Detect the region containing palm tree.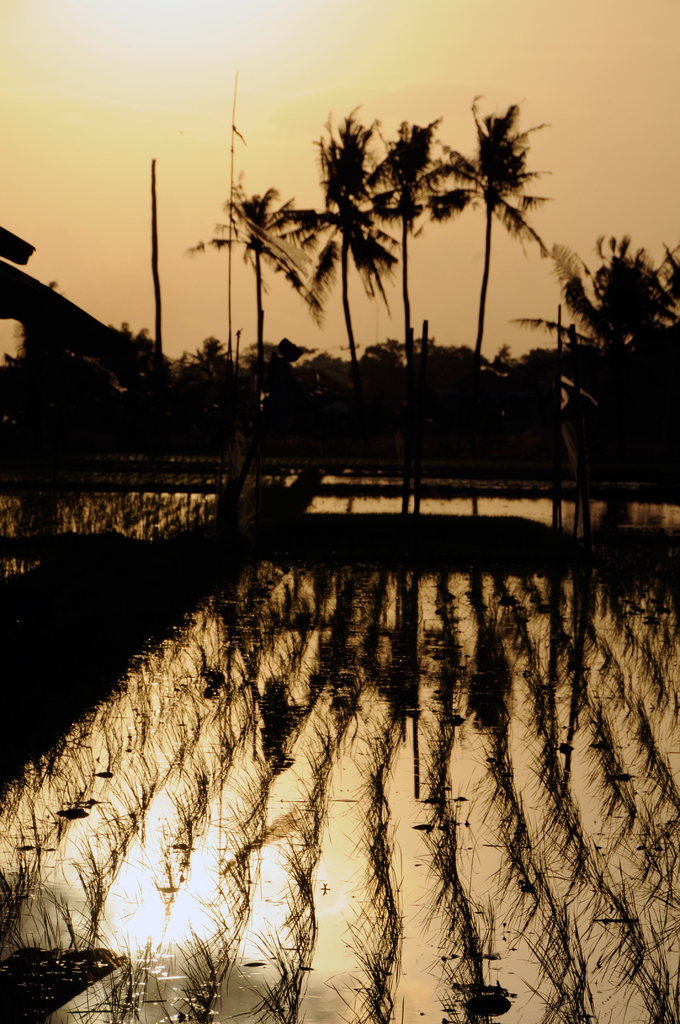
x1=448, y1=95, x2=562, y2=415.
